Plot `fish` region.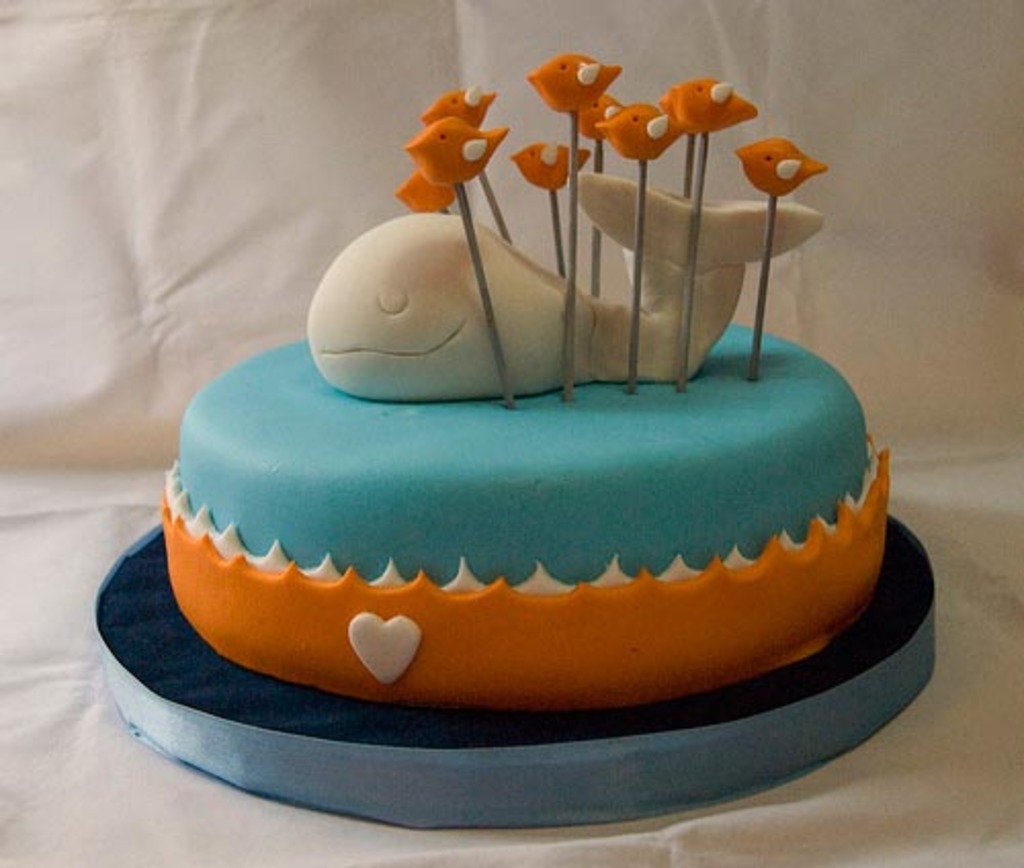
Plotted at bbox=(297, 166, 825, 403).
